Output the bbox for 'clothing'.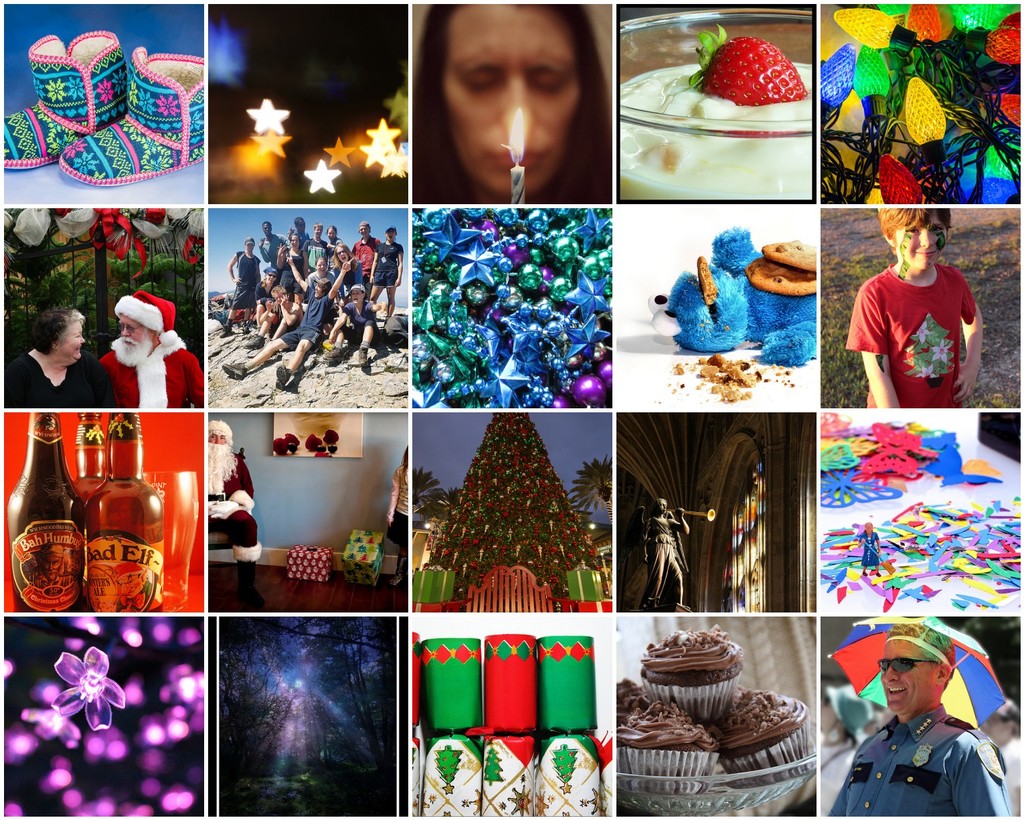
locate(275, 249, 306, 293).
